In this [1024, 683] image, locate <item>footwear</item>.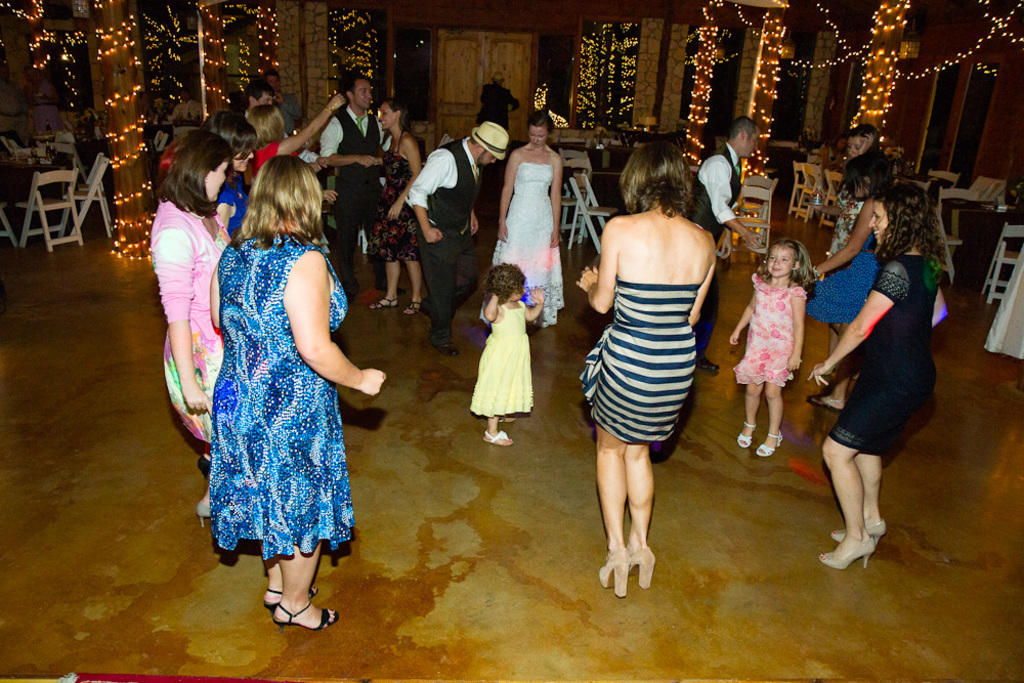
Bounding box: locate(755, 431, 784, 458).
